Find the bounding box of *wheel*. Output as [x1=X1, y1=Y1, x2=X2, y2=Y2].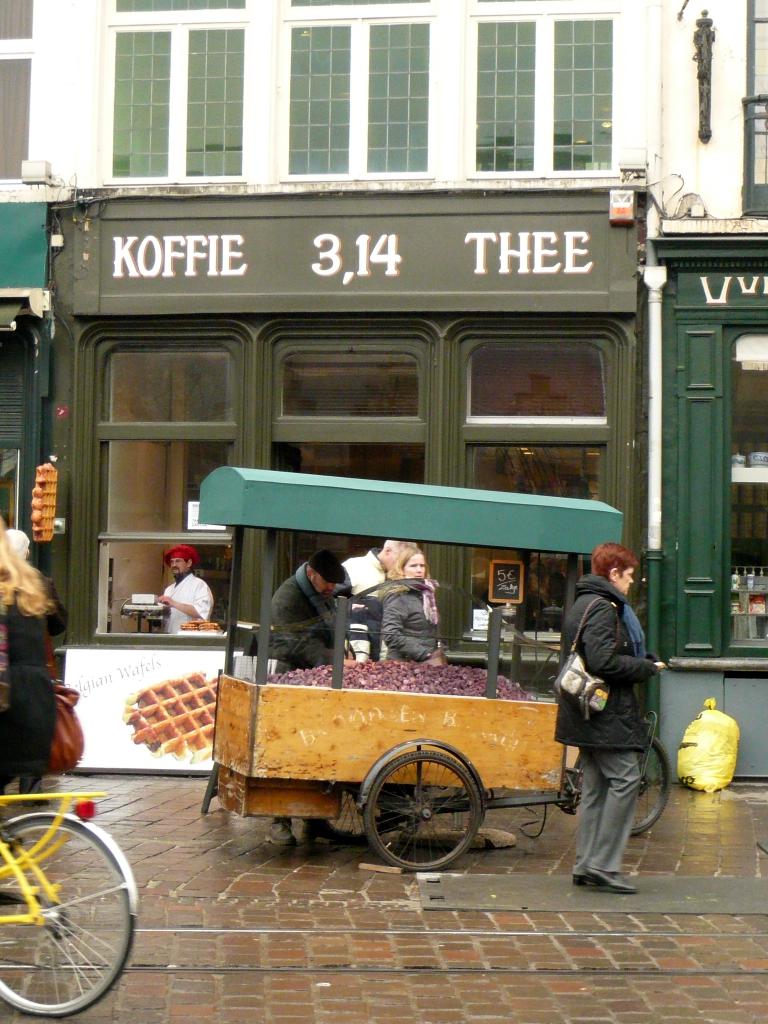
[x1=0, y1=818, x2=138, y2=1023].
